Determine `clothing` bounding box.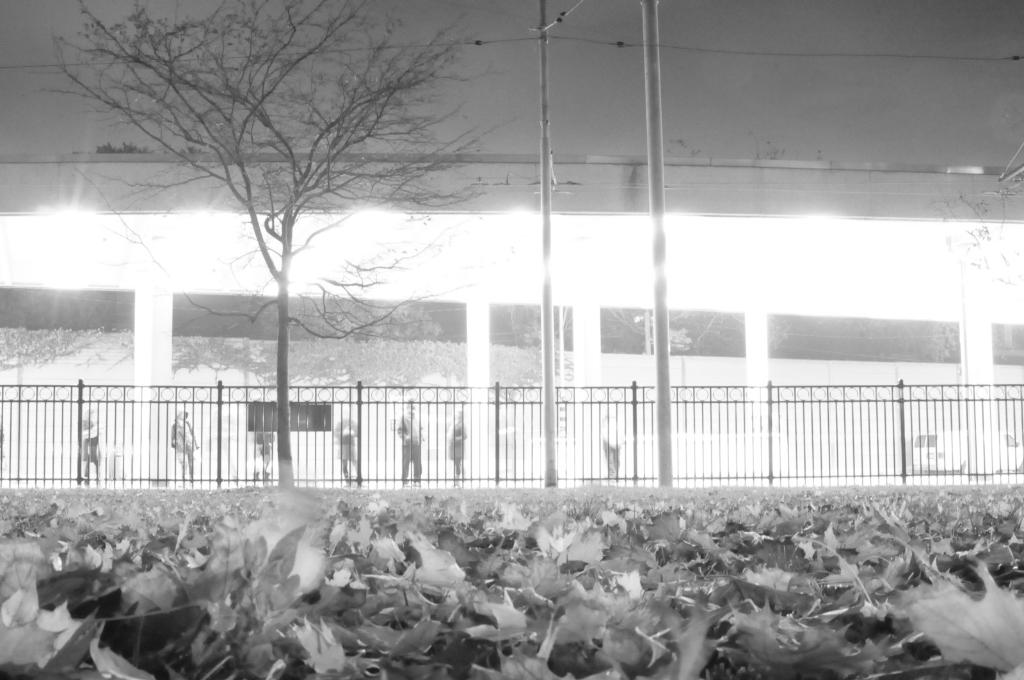
Determined: crop(166, 409, 198, 474).
